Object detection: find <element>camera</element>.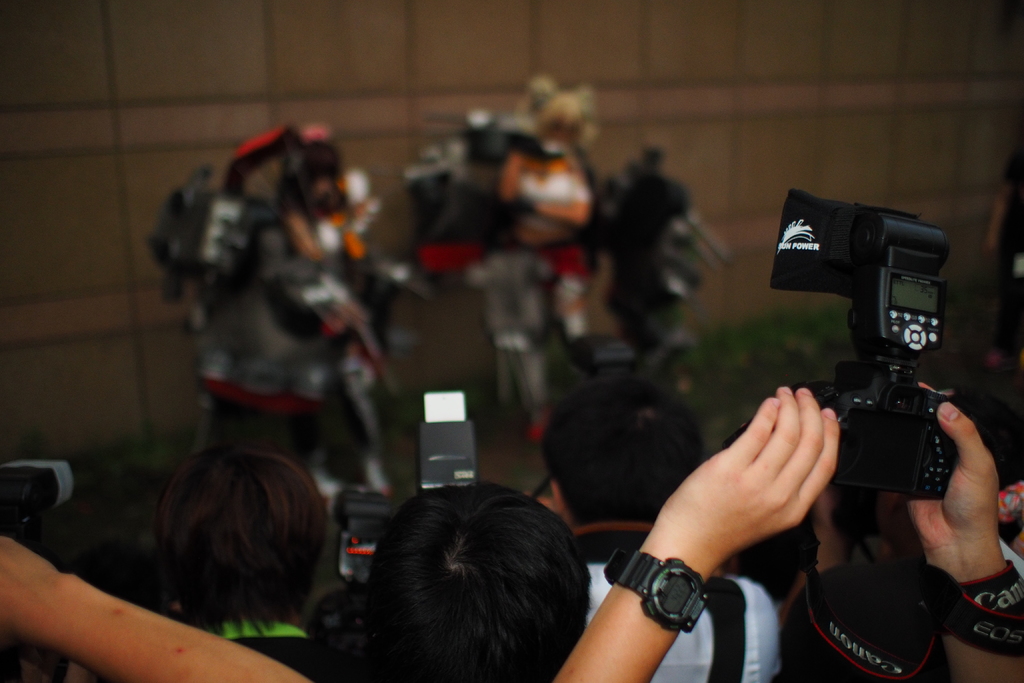
box=[572, 331, 646, 384].
